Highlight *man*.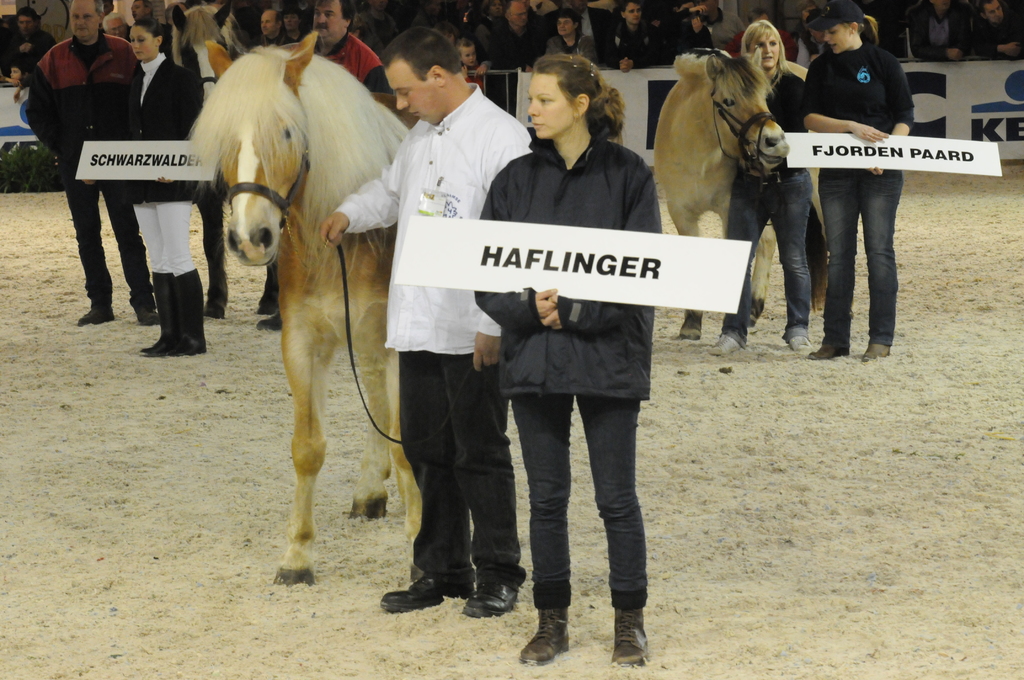
Highlighted region: 316/24/532/619.
